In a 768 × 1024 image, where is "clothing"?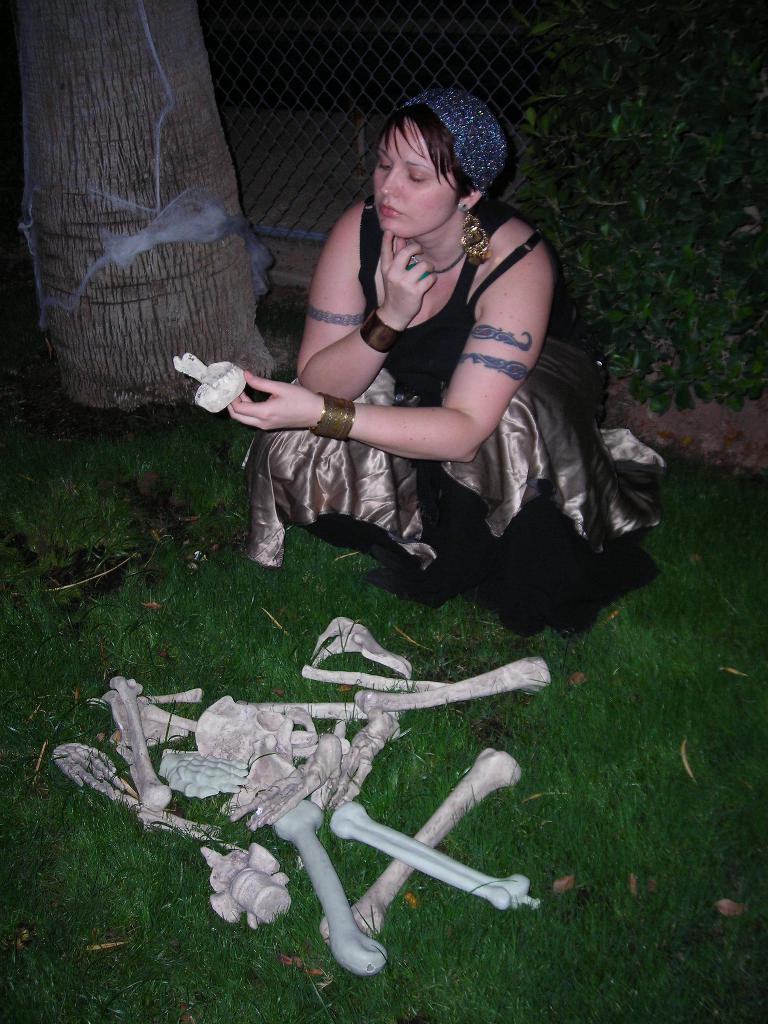
(234,206,599,562).
